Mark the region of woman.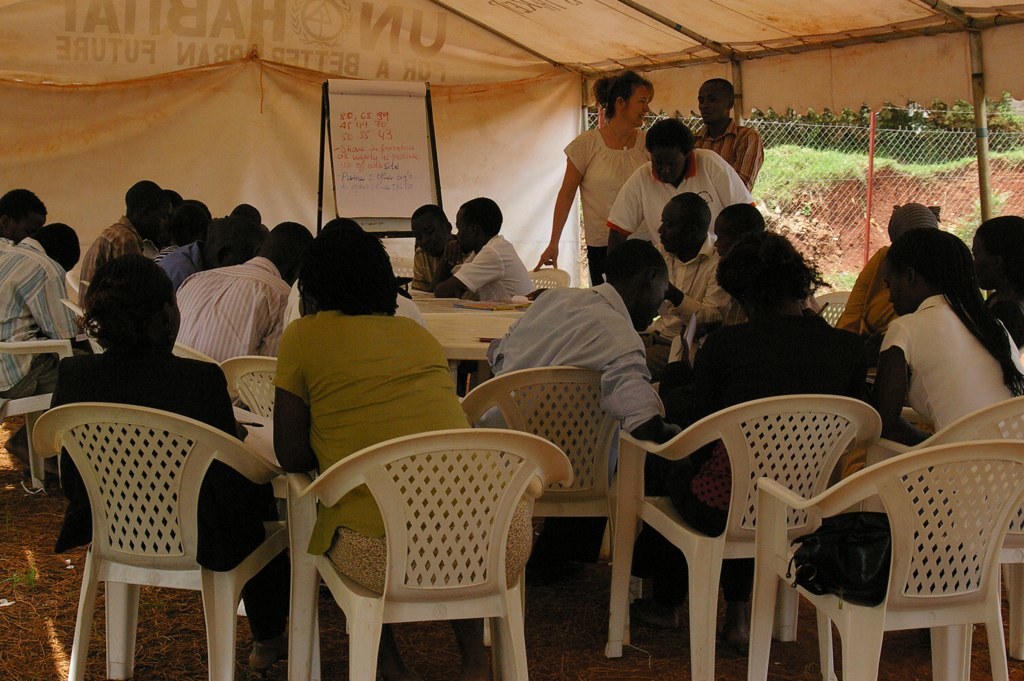
Region: (x1=958, y1=218, x2=1023, y2=383).
